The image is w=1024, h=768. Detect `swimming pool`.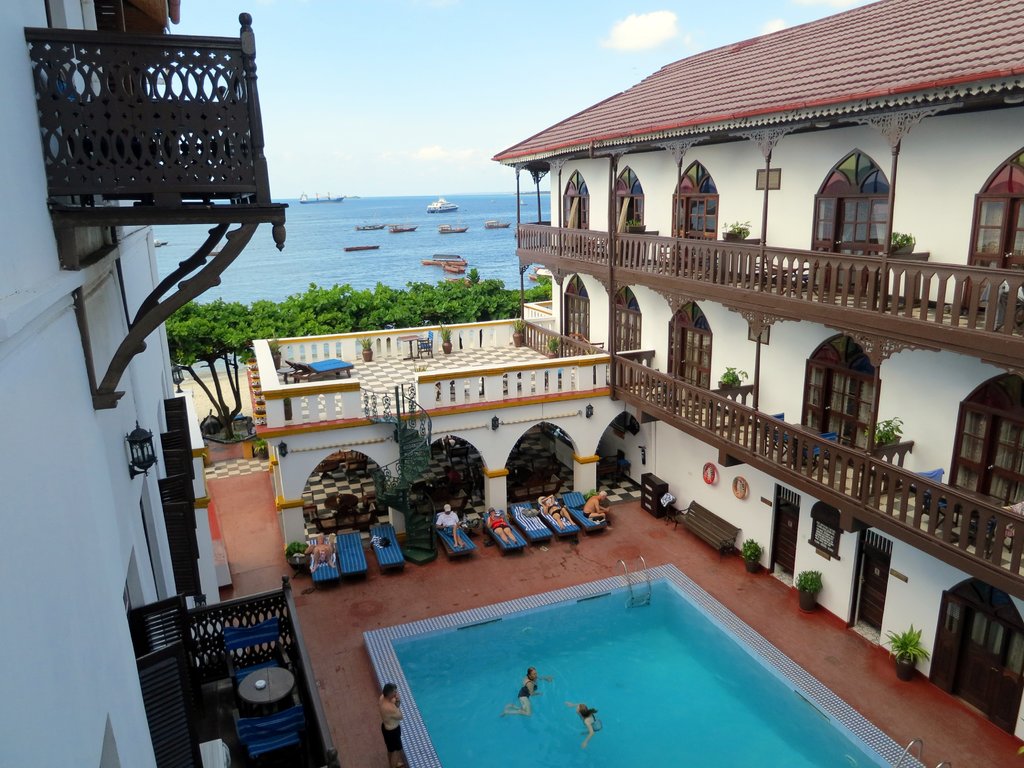
Detection: <box>365,555,943,767</box>.
